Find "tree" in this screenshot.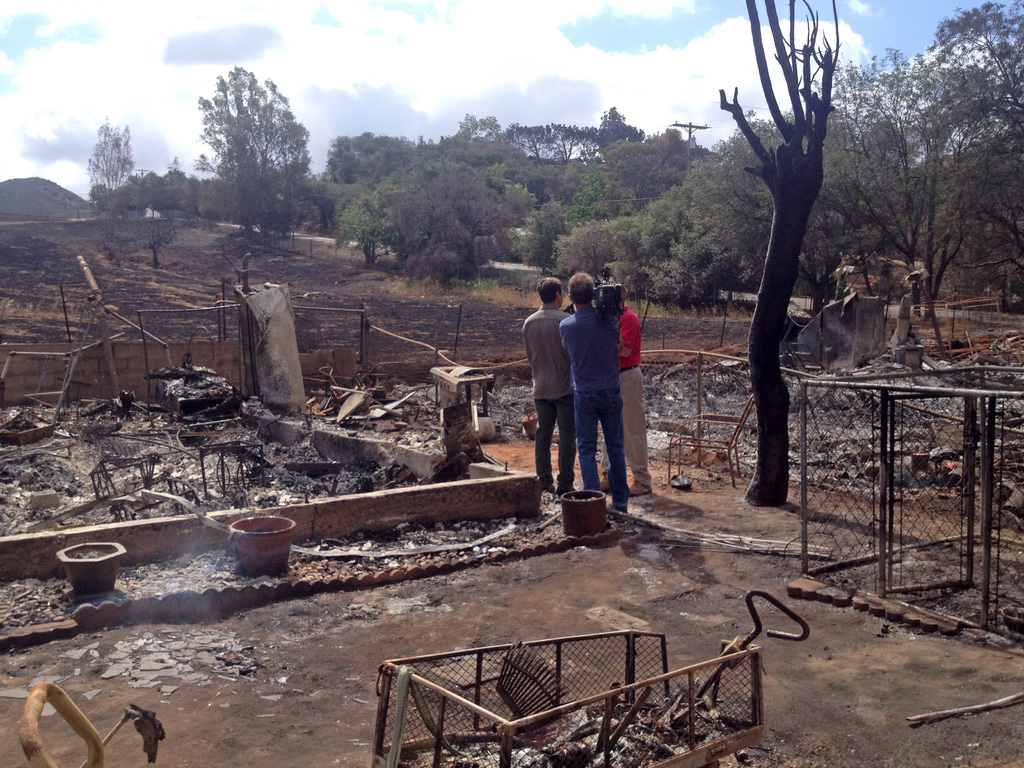
The bounding box for "tree" is pyautogui.locateOnScreen(181, 52, 316, 238).
